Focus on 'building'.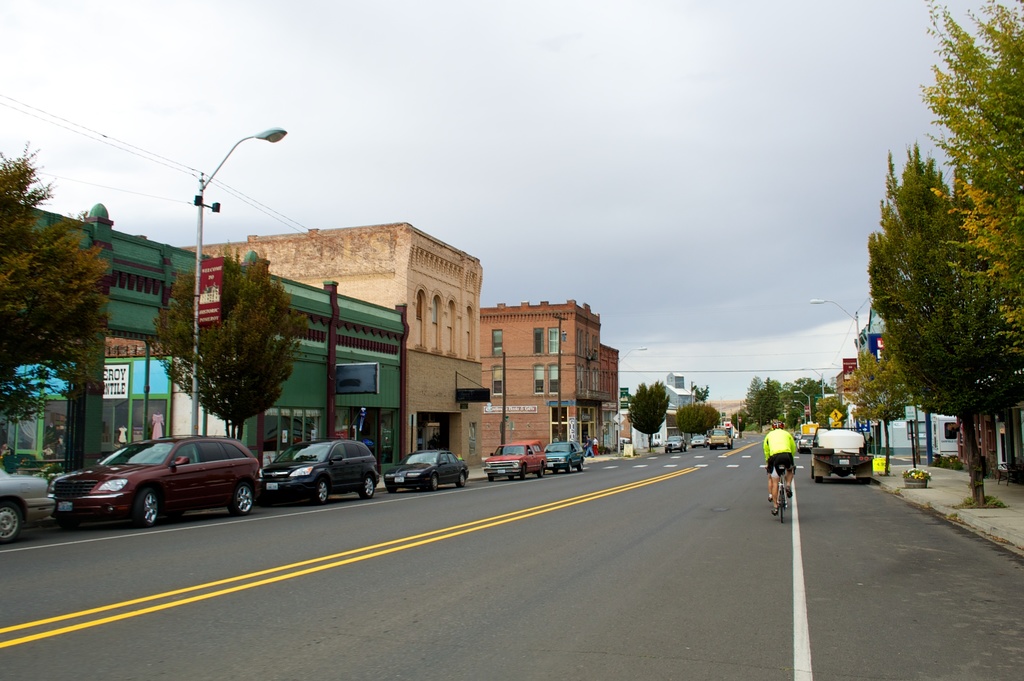
Focused at (957, 390, 1023, 478).
